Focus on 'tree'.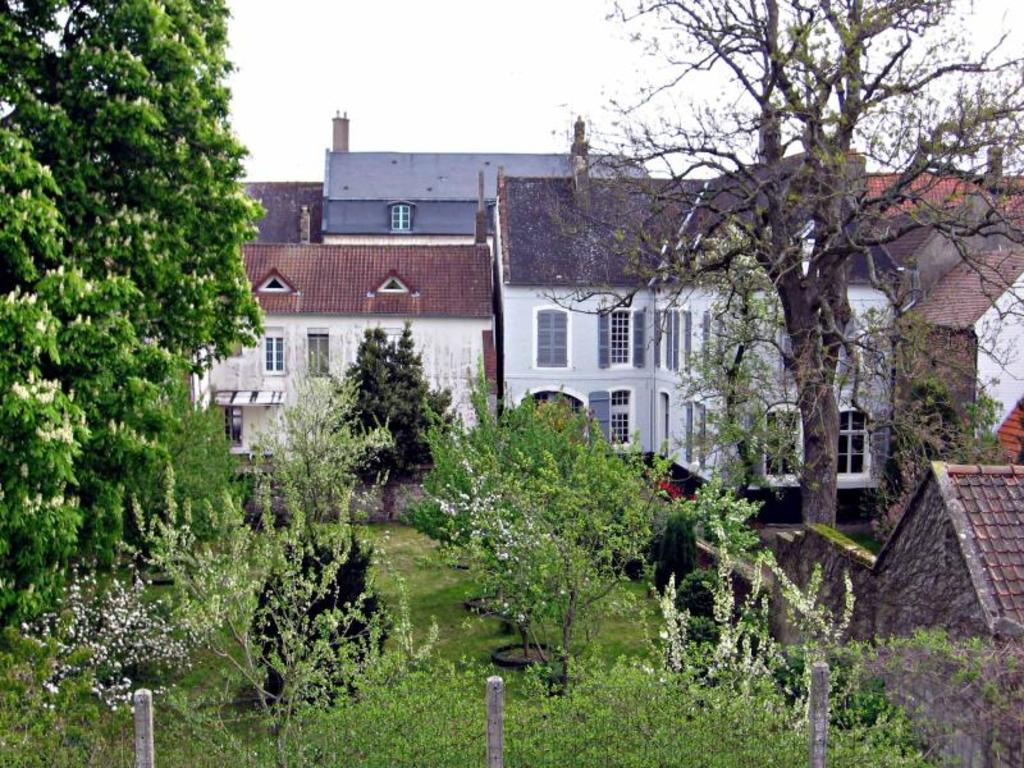
Focused at bbox=[538, 0, 1023, 648].
